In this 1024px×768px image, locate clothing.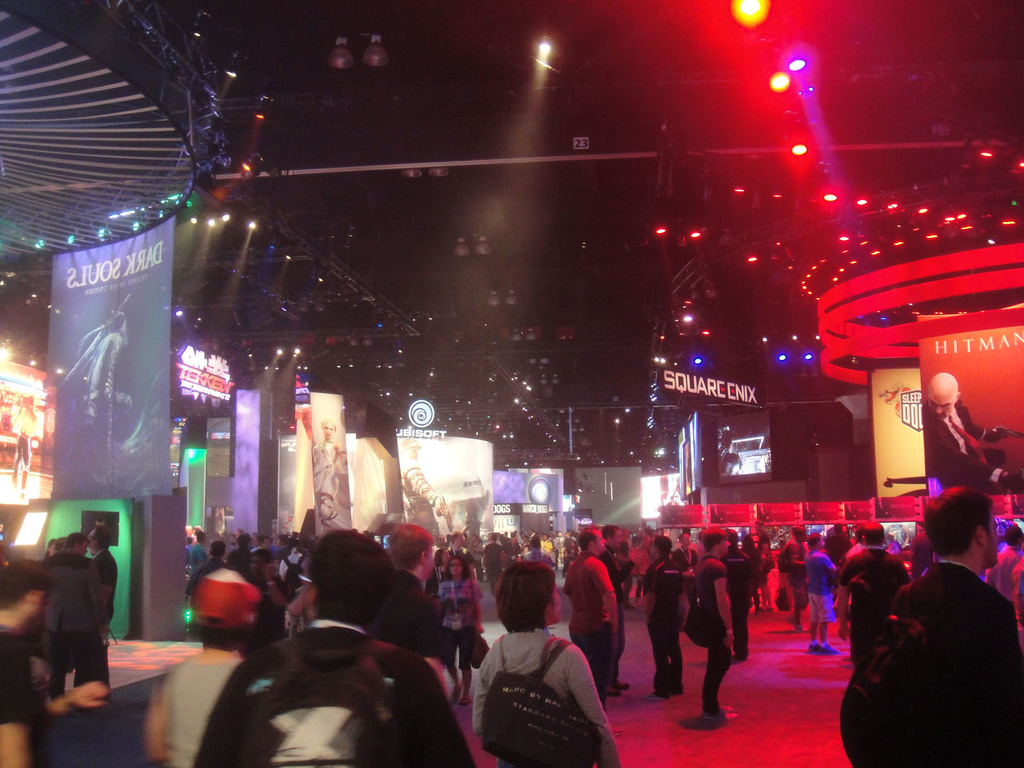
Bounding box: crop(639, 555, 689, 688).
